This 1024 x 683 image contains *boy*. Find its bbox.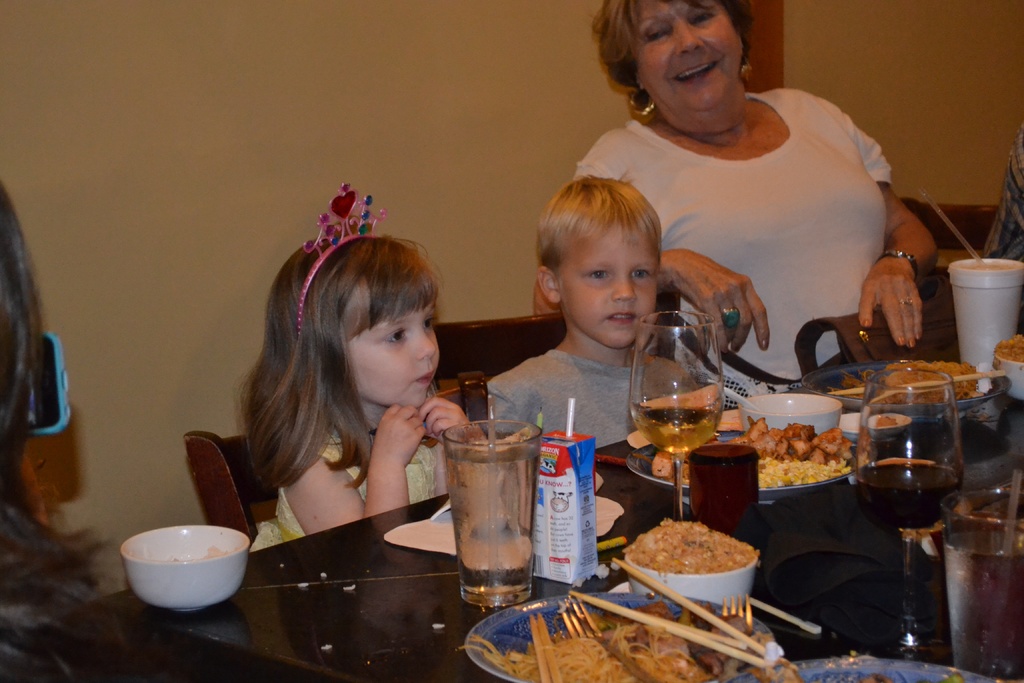
<region>499, 181, 712, 479</region>.
